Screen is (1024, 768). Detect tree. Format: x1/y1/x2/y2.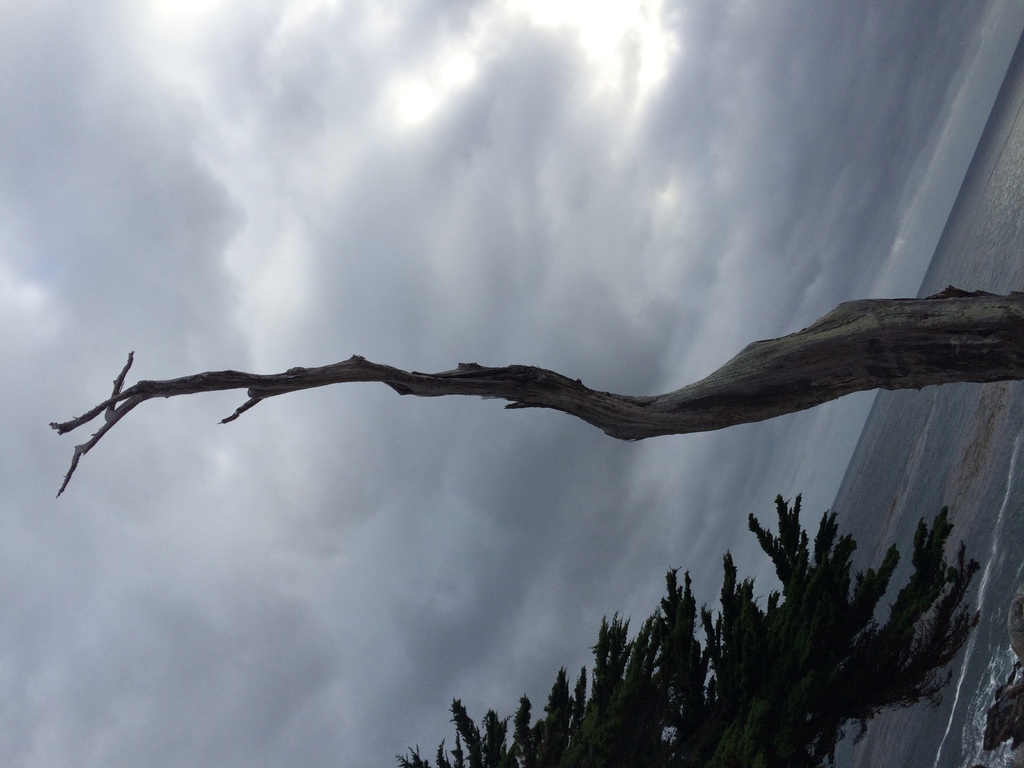
0/262/1023/572.
